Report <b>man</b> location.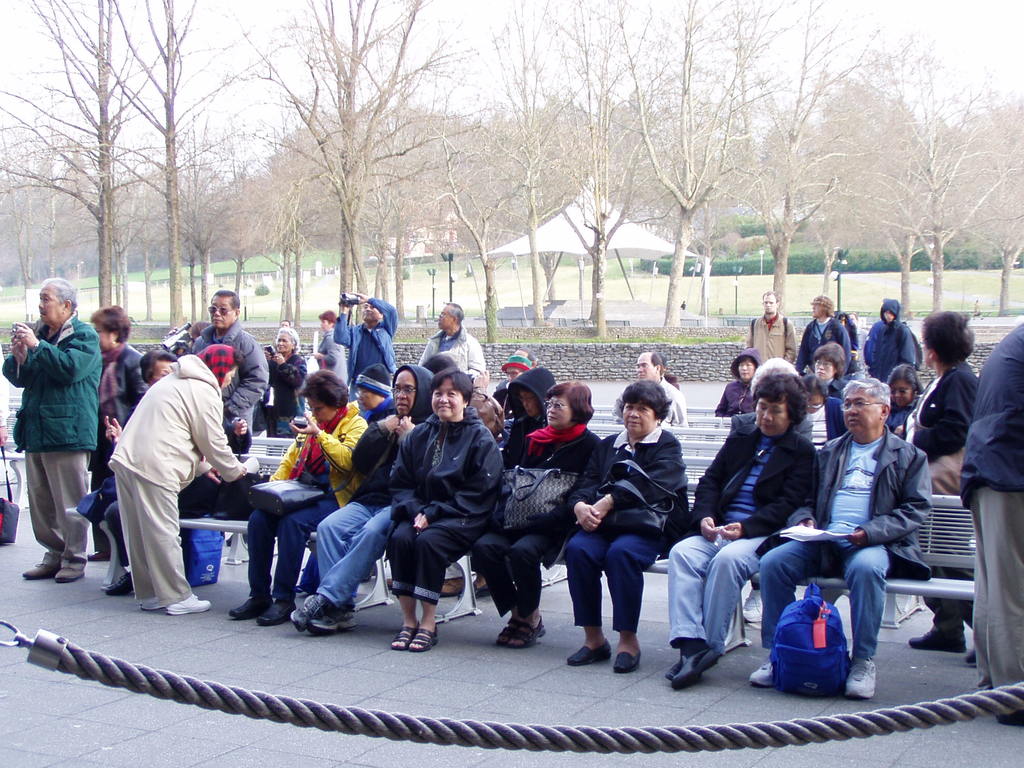
Report: x1=799, y1=383, x2=941, y2=687.
